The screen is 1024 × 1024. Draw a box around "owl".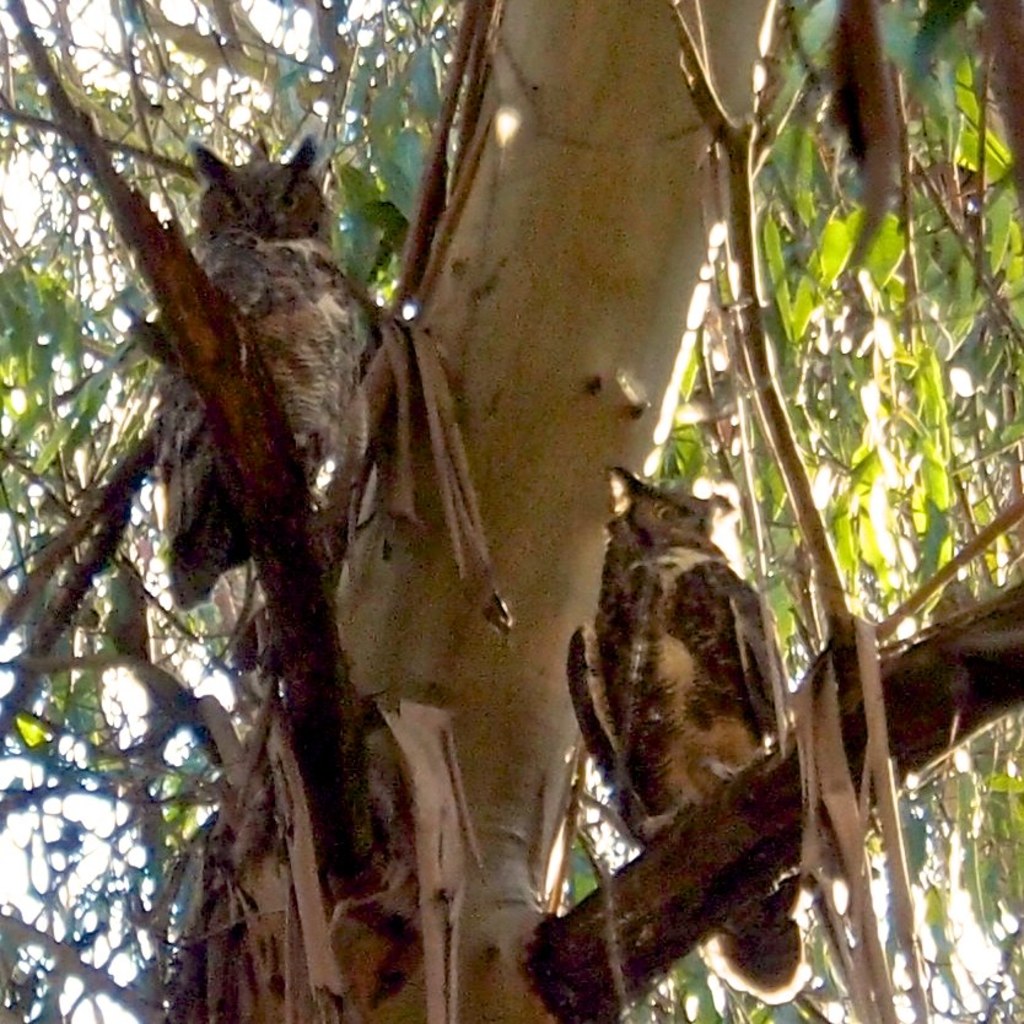
(x1=566, y1=464, x2=820, y2=1013).
